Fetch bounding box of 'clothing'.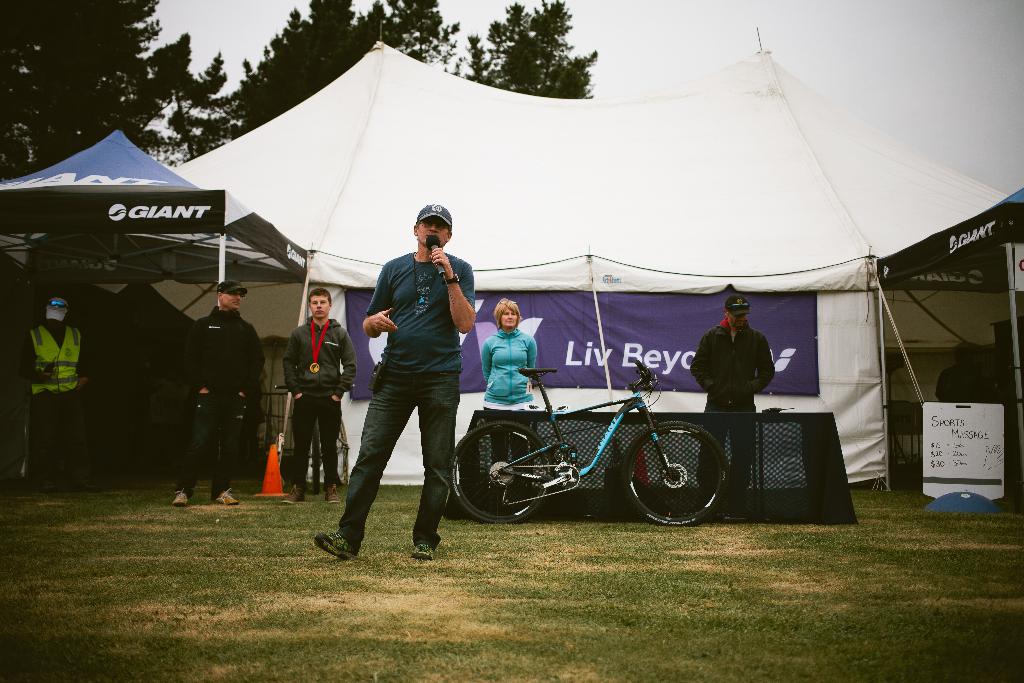
Bbox: x1=482 y1=319 x2=534 y2=406.
